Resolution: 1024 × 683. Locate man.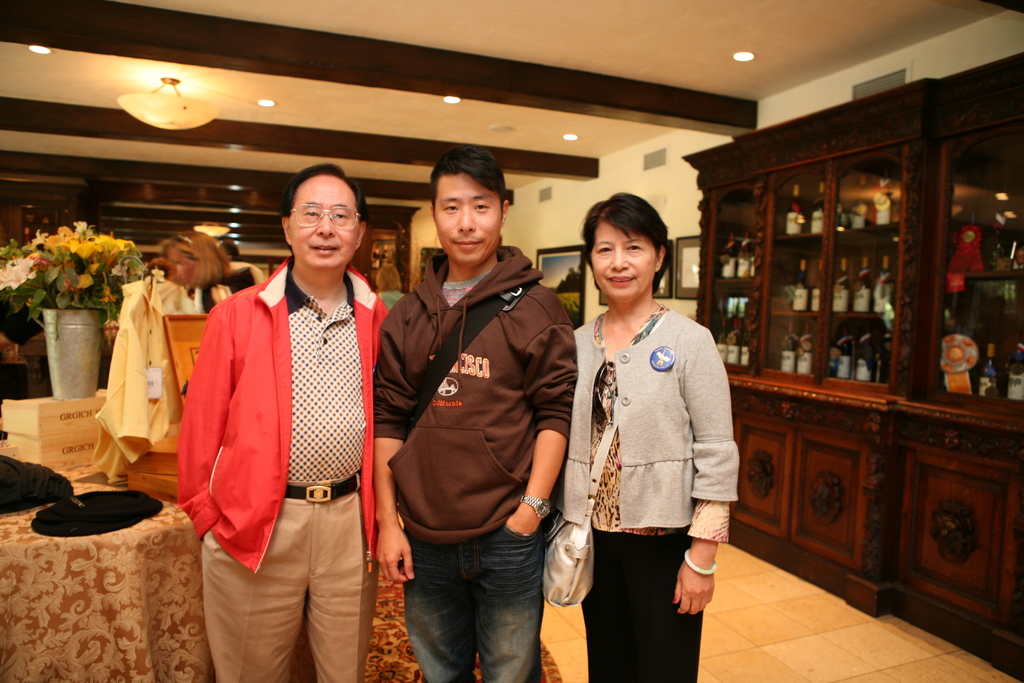
365/145/582/682.
